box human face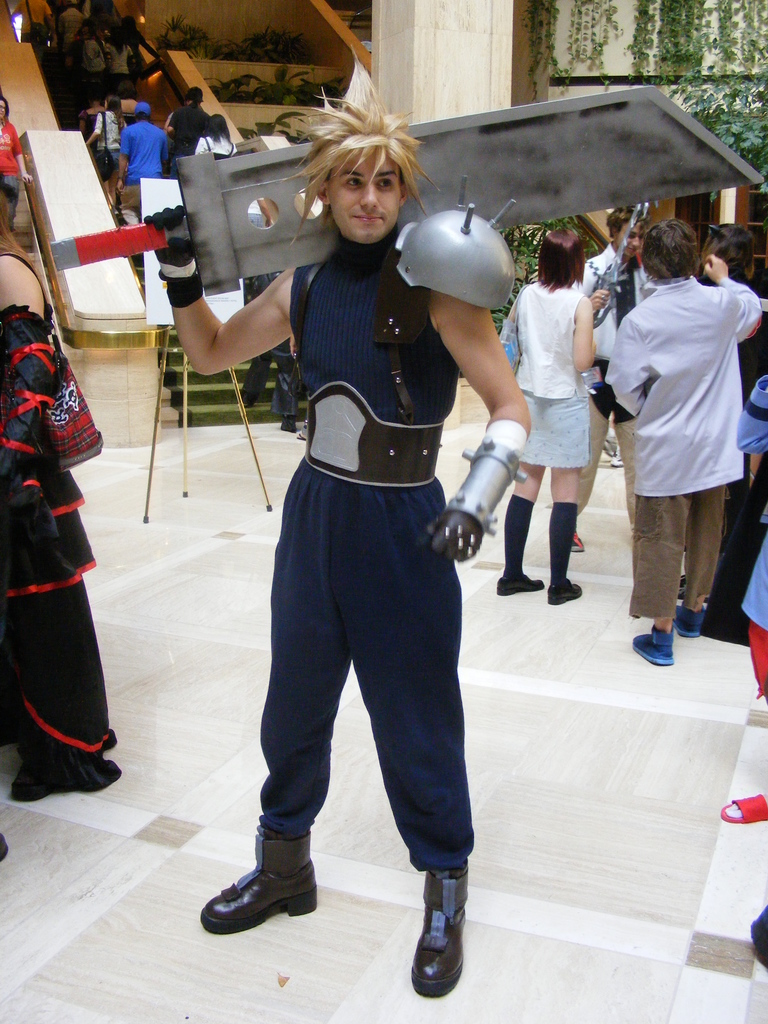
box(334, 150, 406, 243)
